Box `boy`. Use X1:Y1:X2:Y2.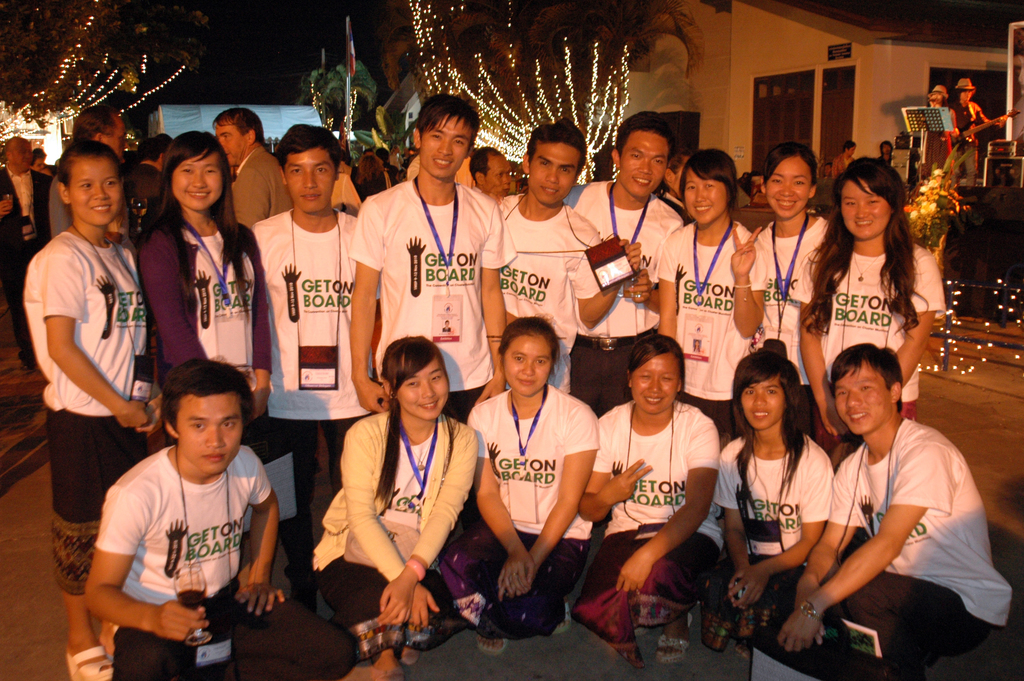
249:123:380:613.
